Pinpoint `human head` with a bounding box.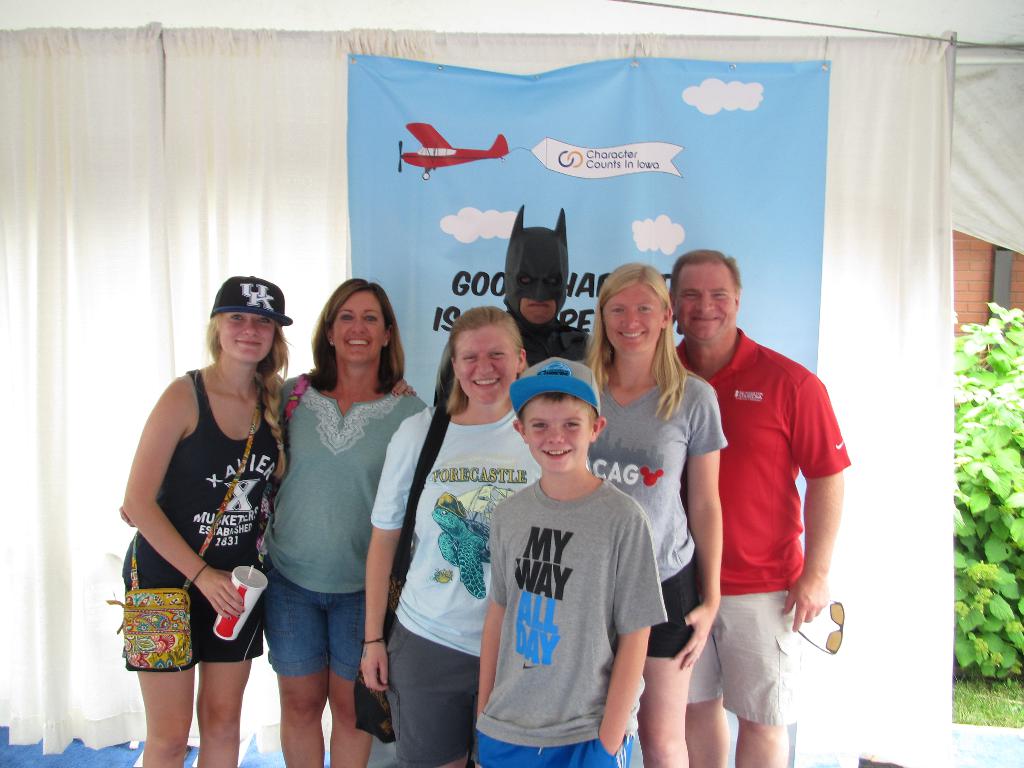
504, 220, 571, 326.
